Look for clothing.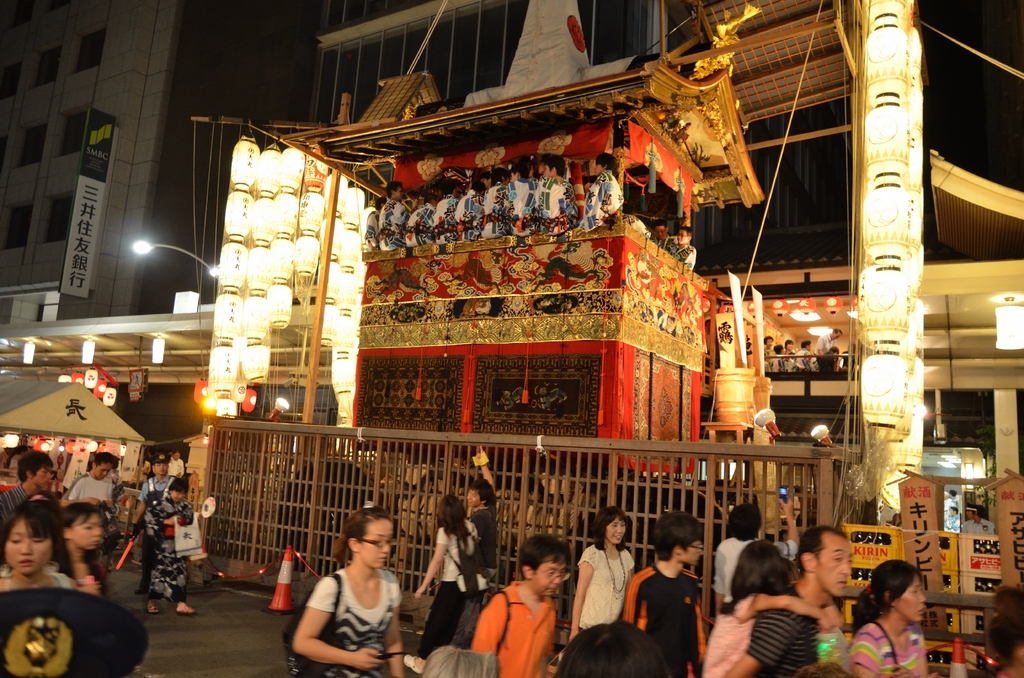
Found: [left=0, top=457, right=221, bottom=637].
